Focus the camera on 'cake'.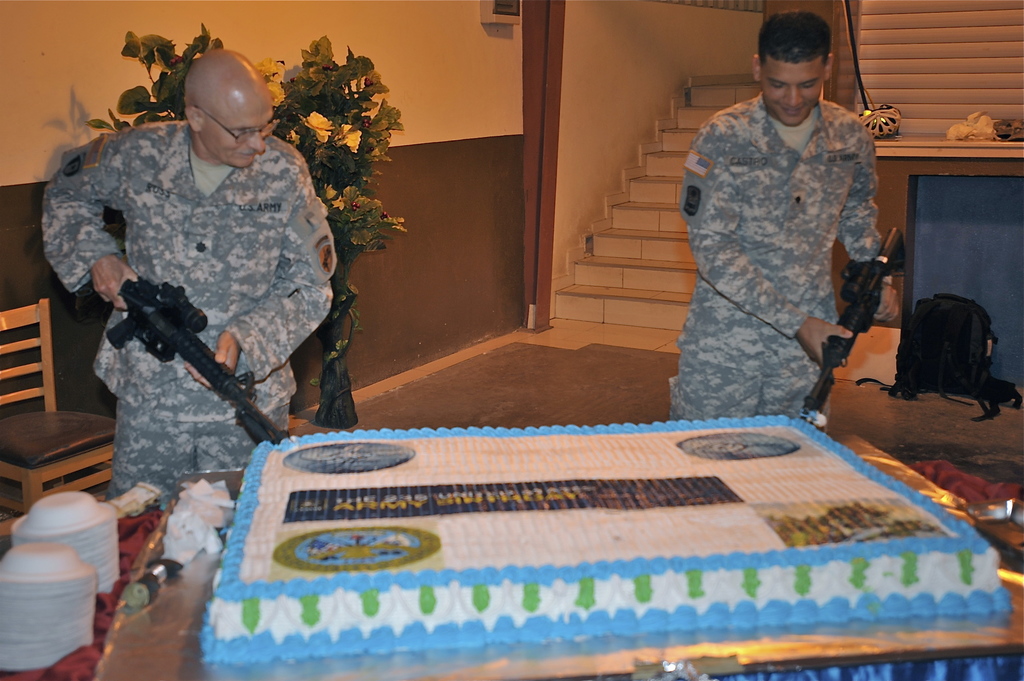
Focus region: 187:423:1014:663.
